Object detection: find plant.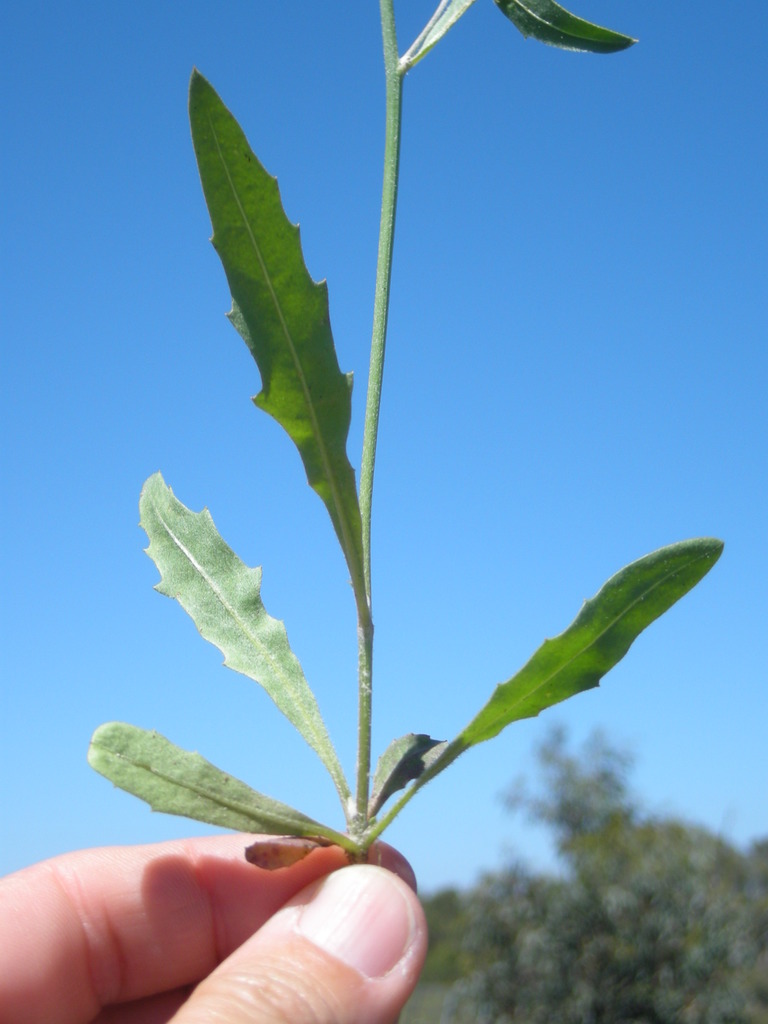
<bbox>82, 0, 730, 870</bbox>.
